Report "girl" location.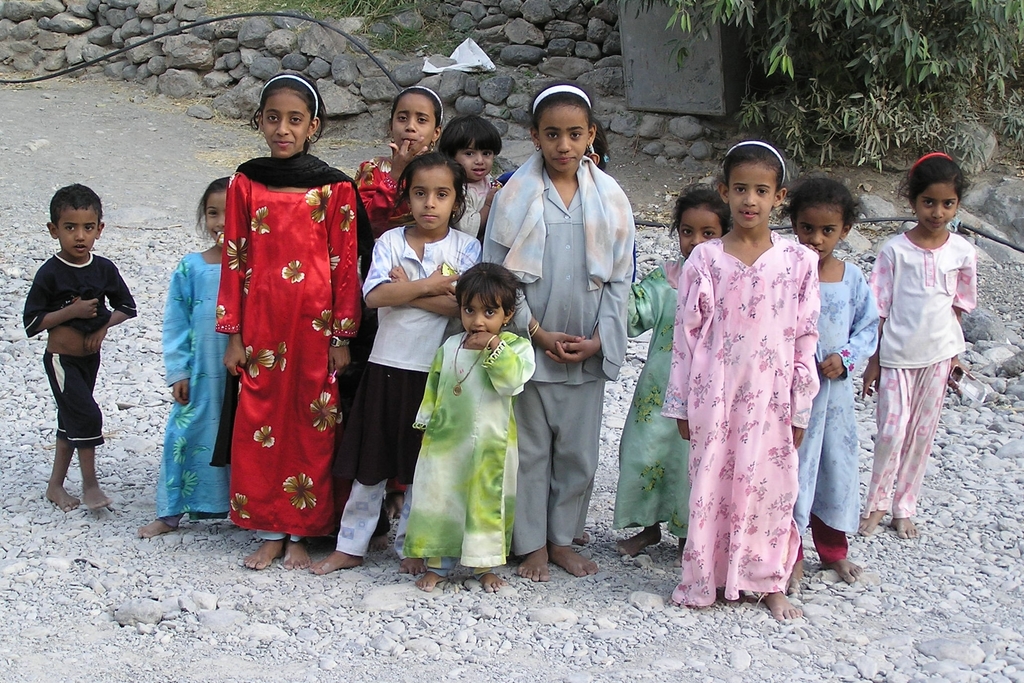
Report: 653 134 814 630.
